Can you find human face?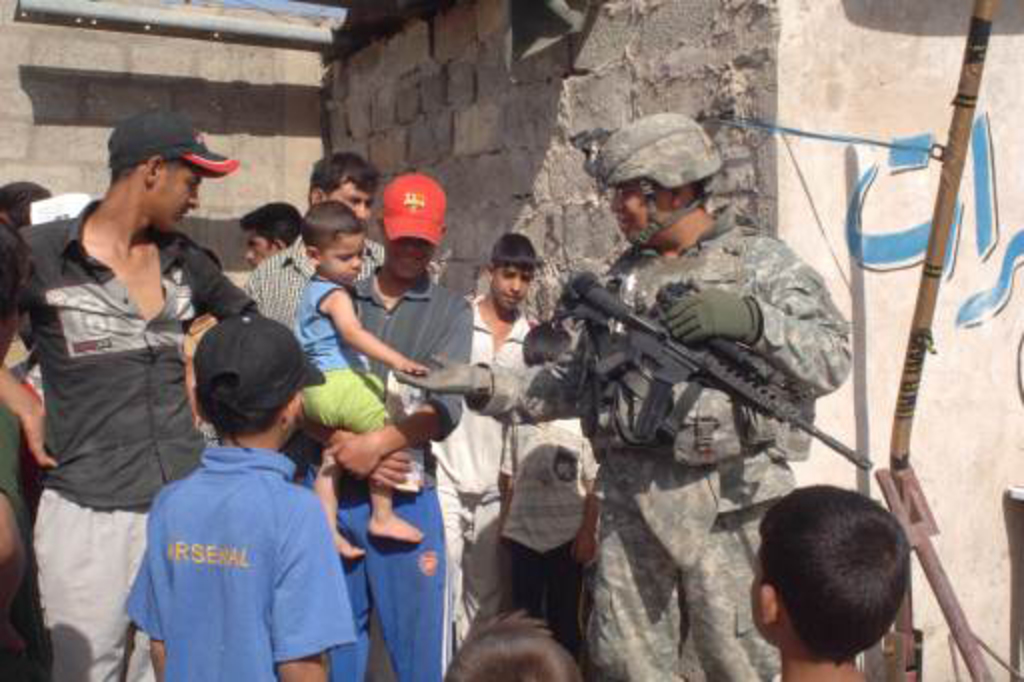
Yes, bounding box: [156,158,204,228].
